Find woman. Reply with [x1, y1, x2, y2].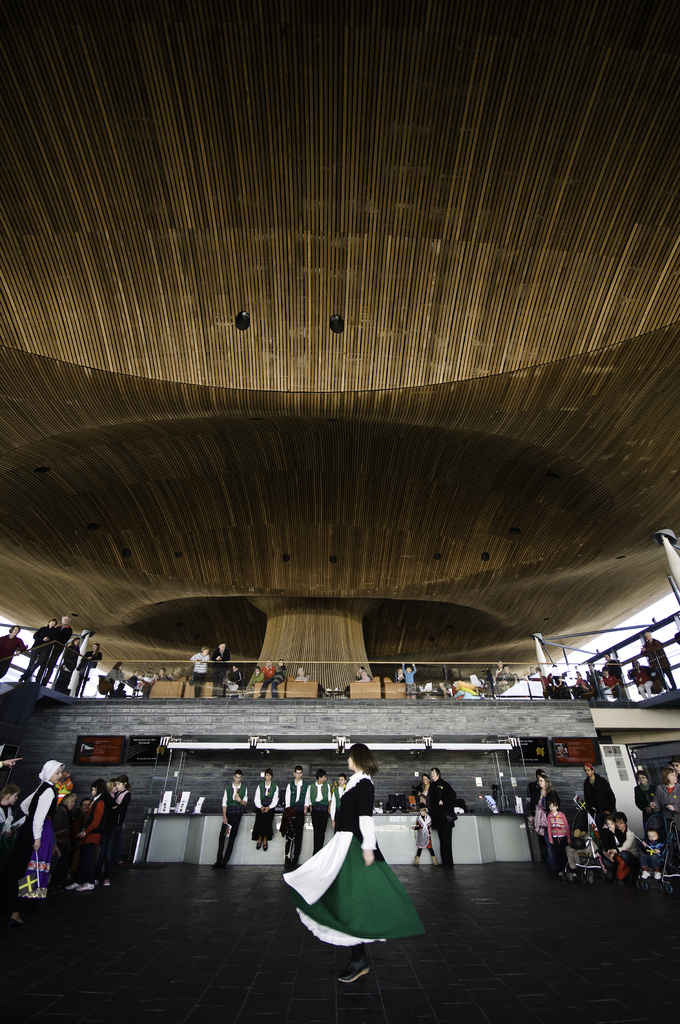
[77, 643, 102, 697].
